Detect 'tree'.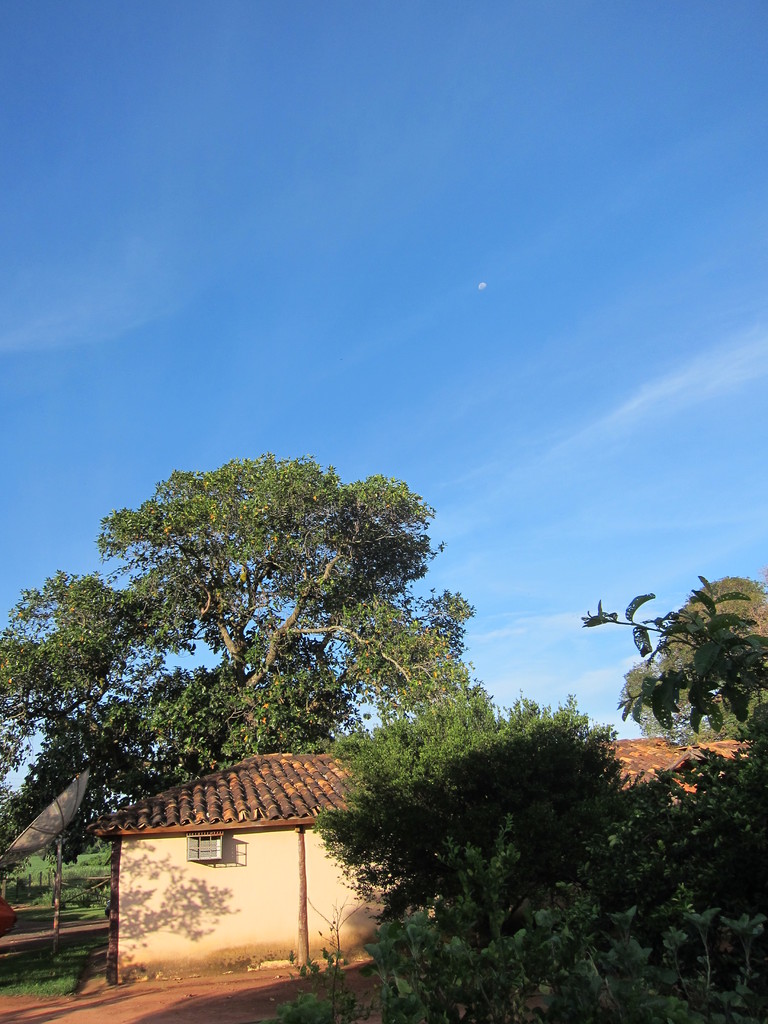
Detected at (49,436,488,853).
